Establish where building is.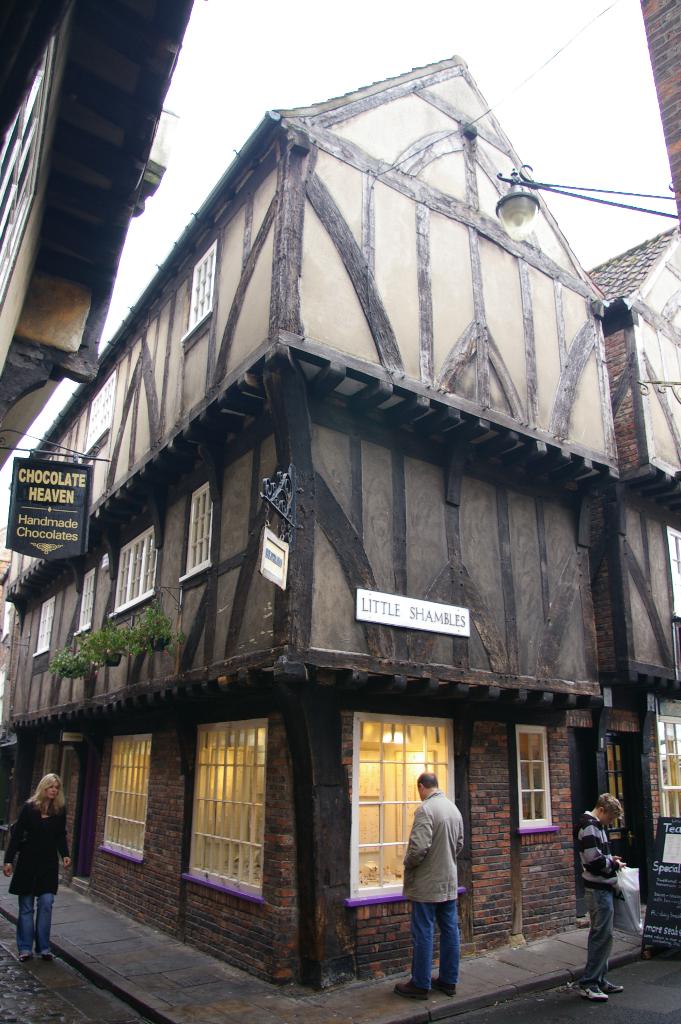
Established at [0, 0, 191, 469].
